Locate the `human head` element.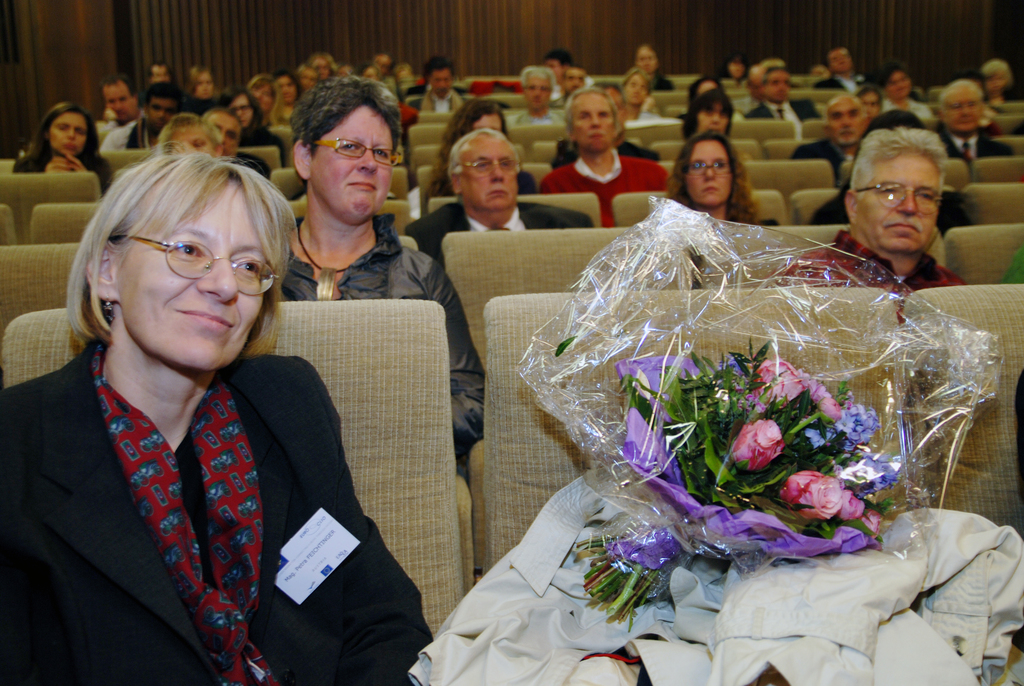
Element bbox: <region>984, 58, 1011, 94</region>.
